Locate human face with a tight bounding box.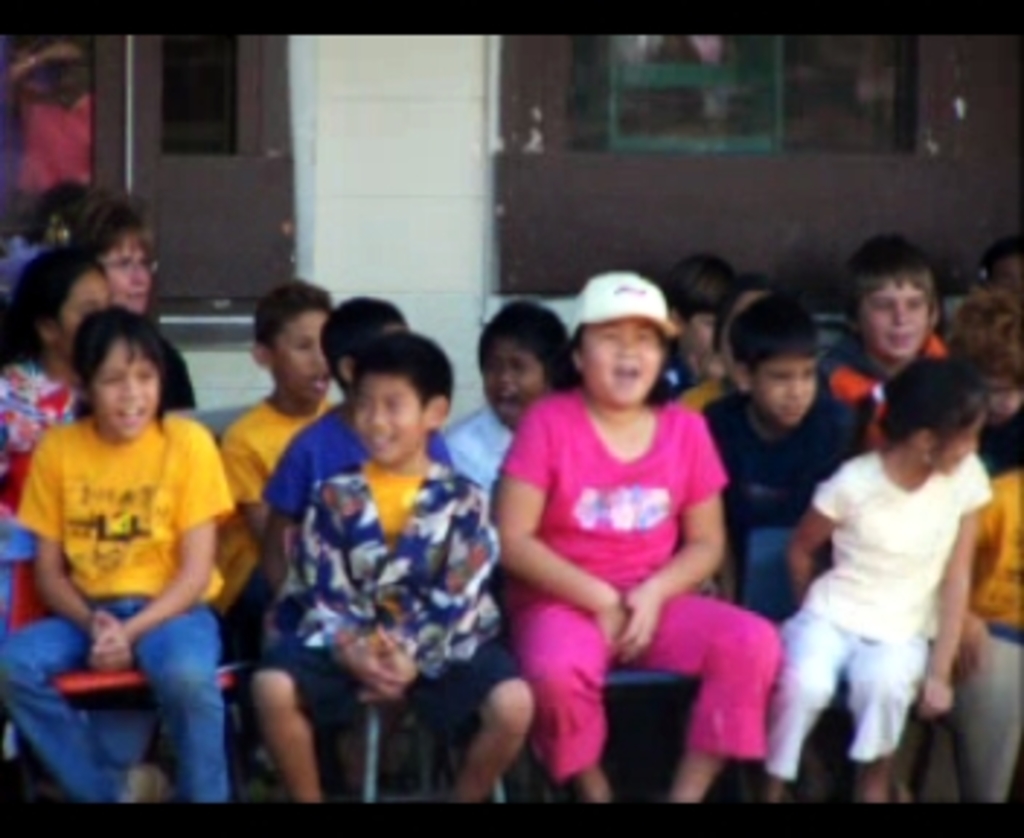
pyautogui.locateOnScreen(99, 239, 148, 311).
